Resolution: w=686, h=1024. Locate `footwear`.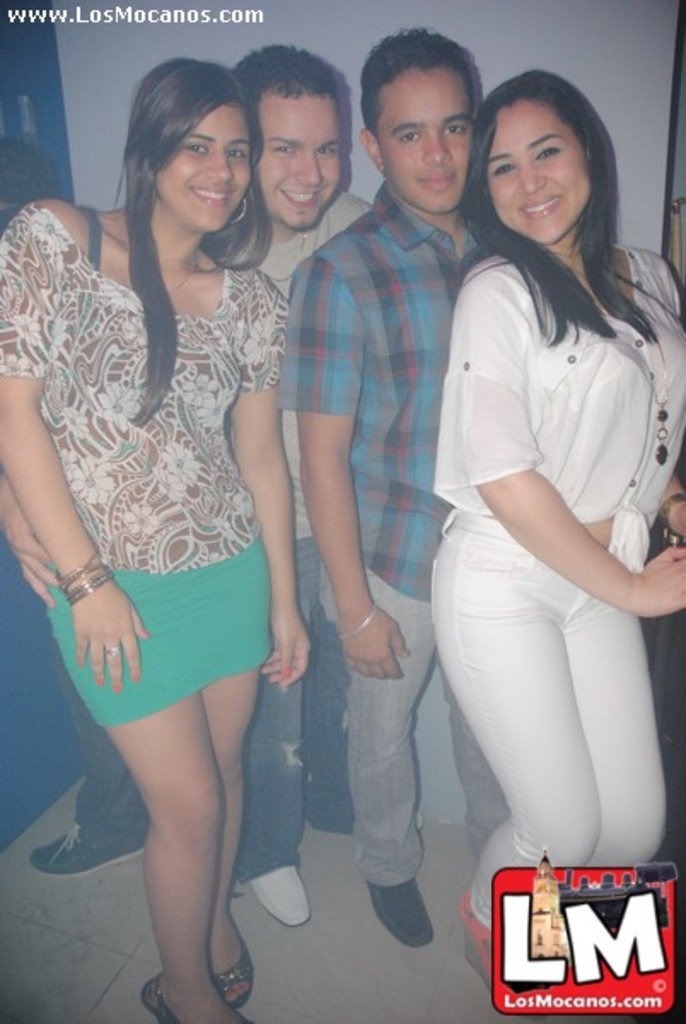
{"x1": 140, "y1": 975, "x2": 241, "y2": 1022}.
